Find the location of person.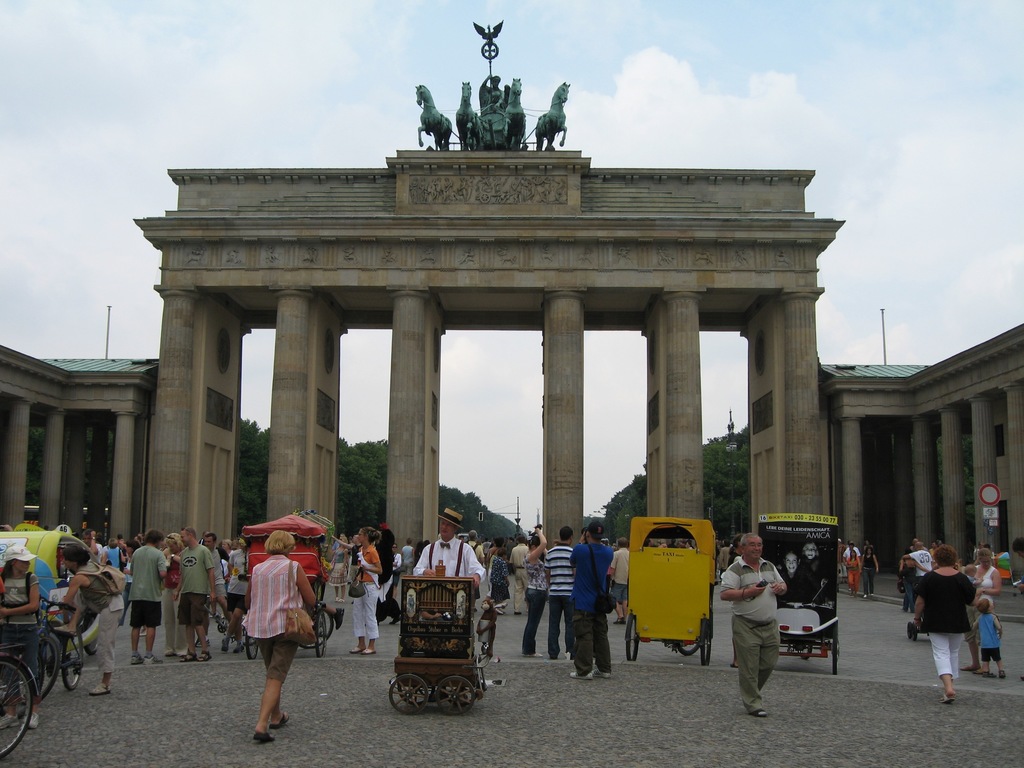
Location: <box>609,538,629,627</box>.
